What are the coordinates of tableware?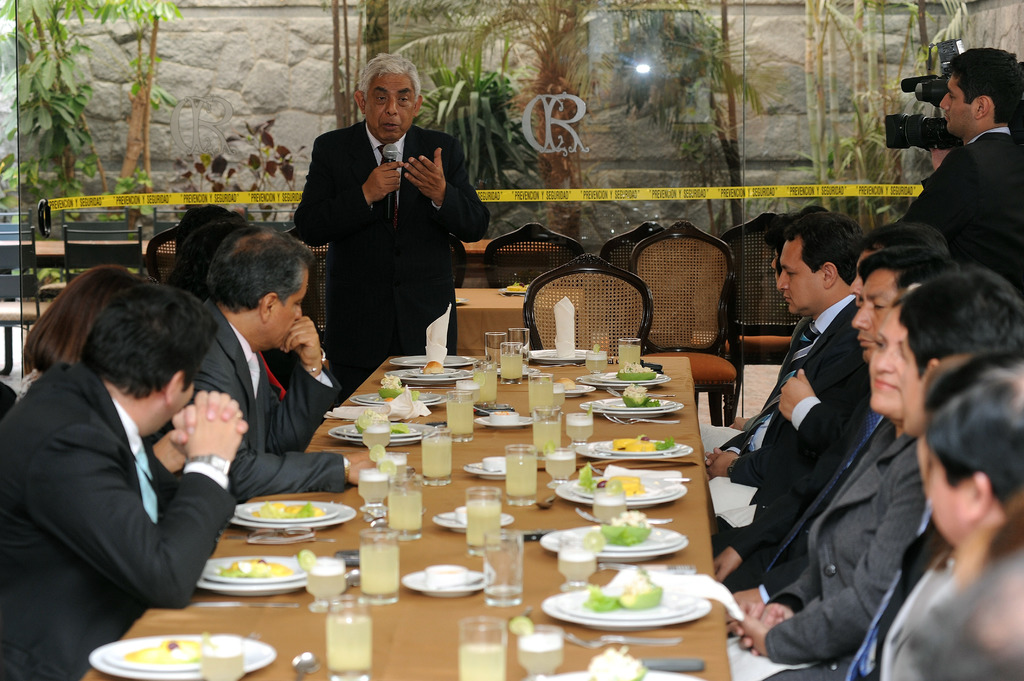
box(420, 428, 452, 485).
